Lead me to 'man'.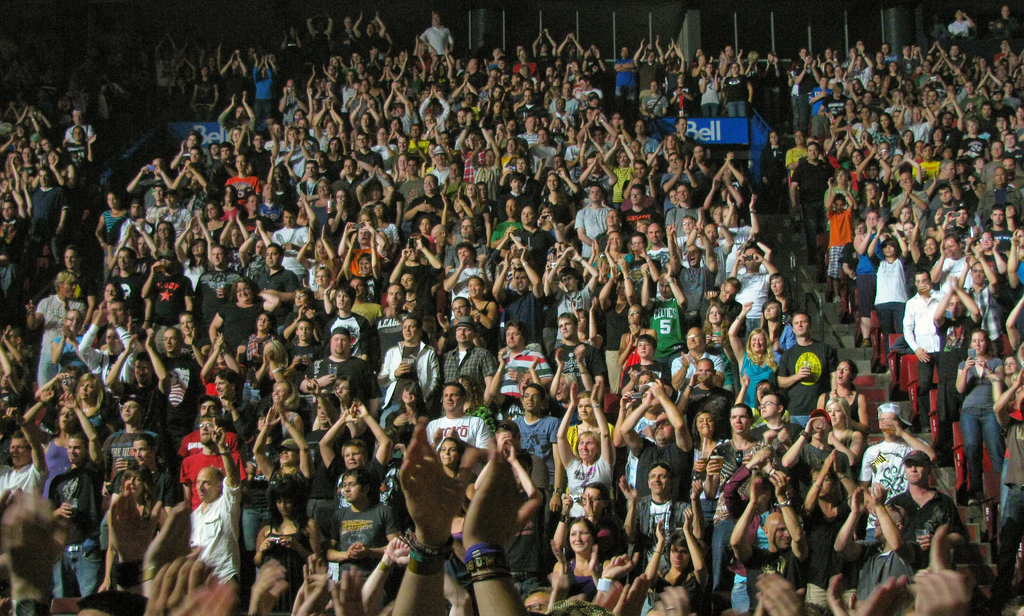
Lead to <bbox>661, 154, 698, 196</bbox>.
